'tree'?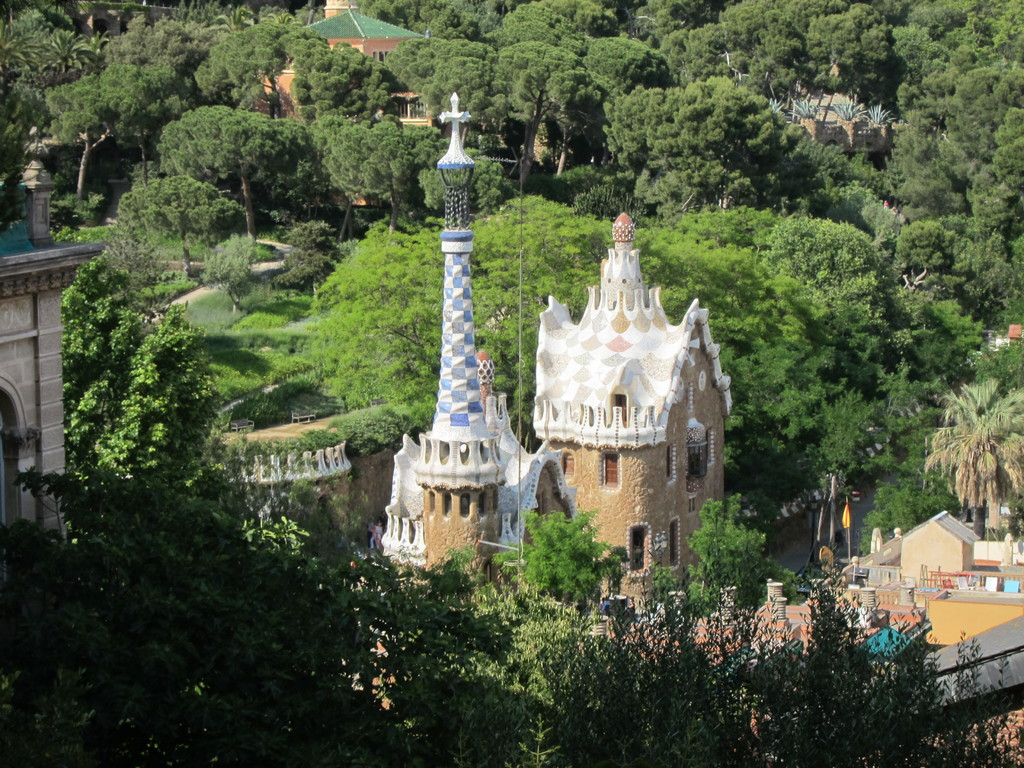
box(112, 173, 256, 282)
